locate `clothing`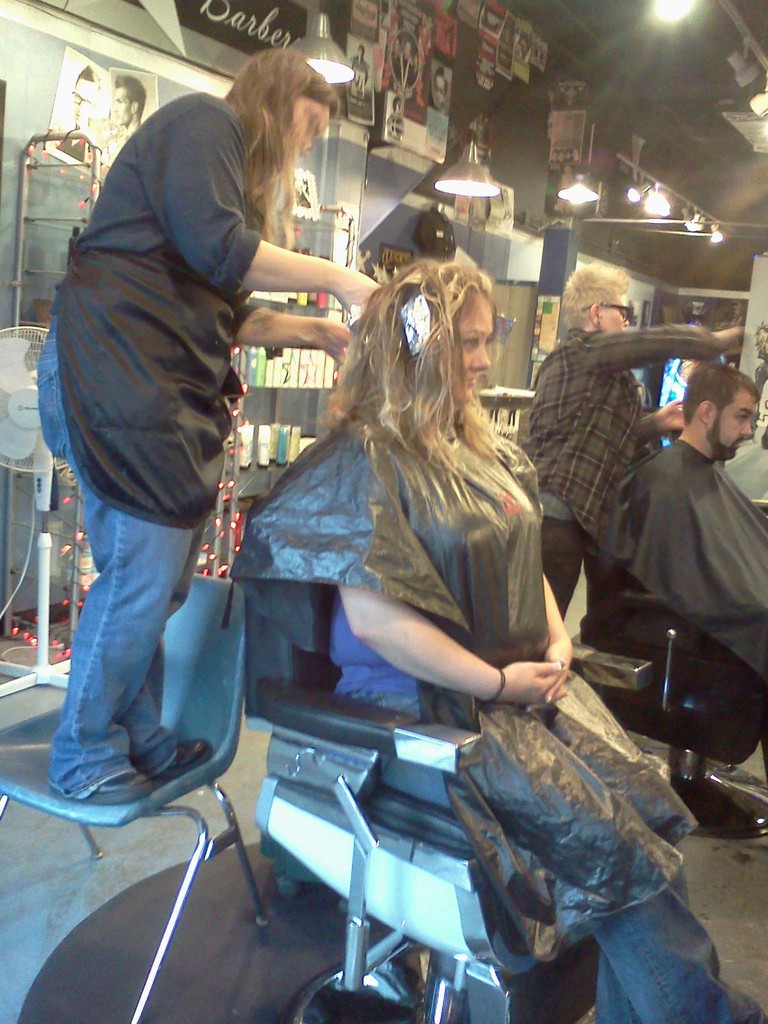
(left=575, top=430, right=767, bottom=736)
